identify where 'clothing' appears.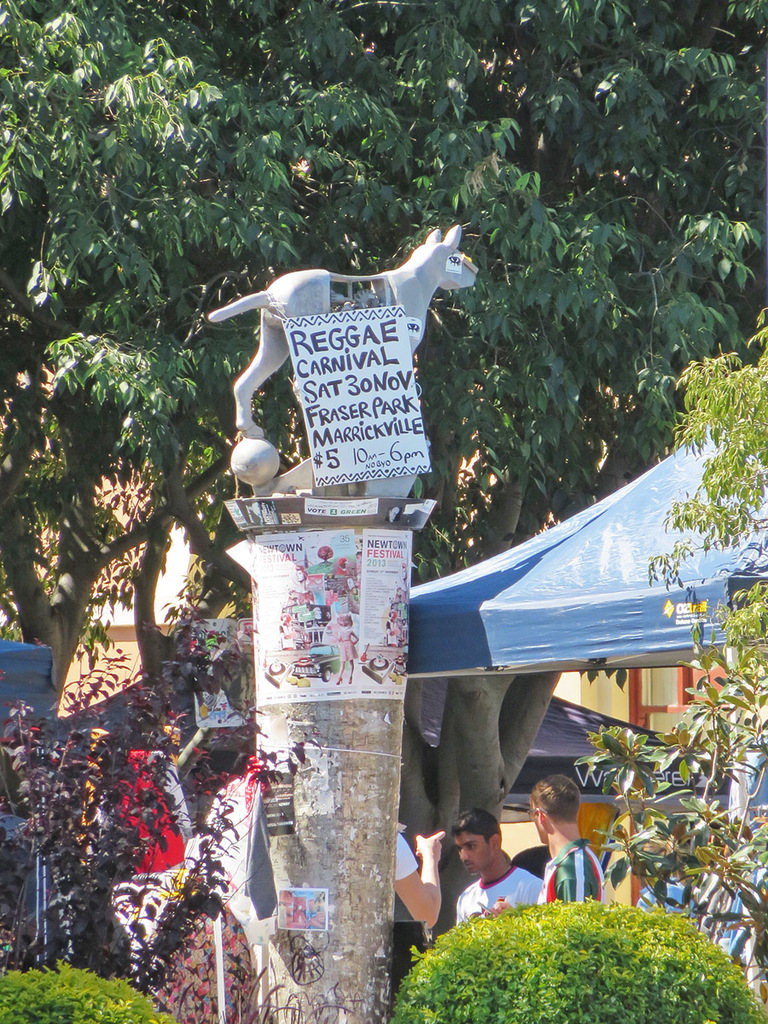
Appears at x1=383 y1=620 x2=399 y2=648.
